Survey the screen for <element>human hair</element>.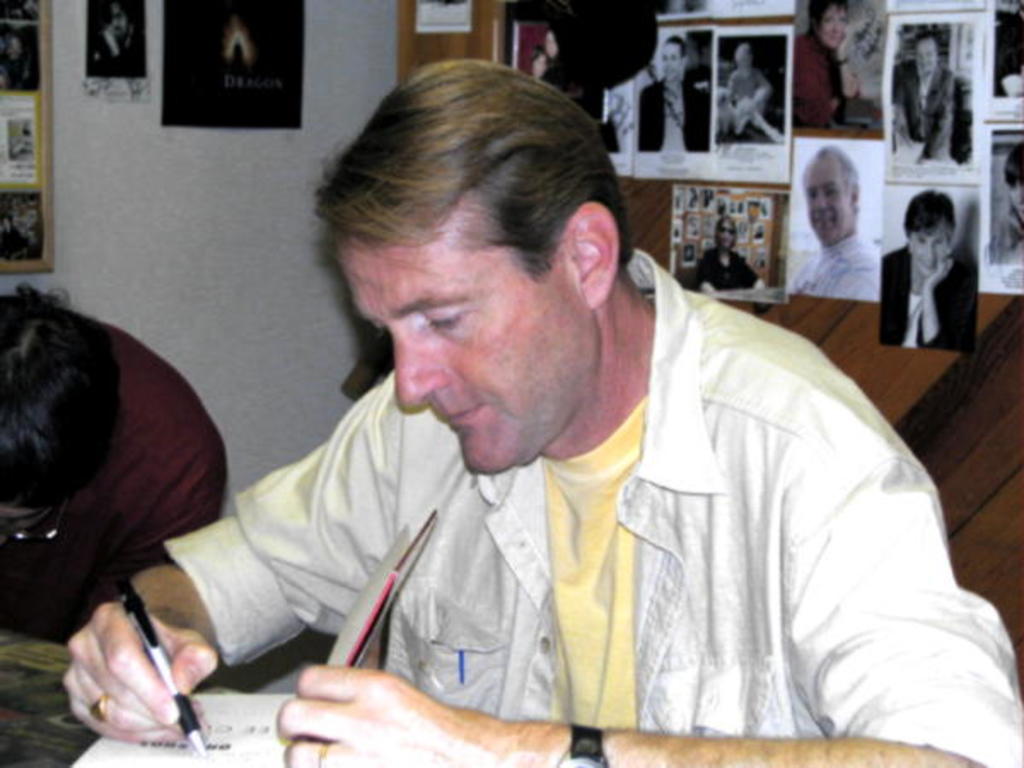
Survey found: locate(0, 287, 102, 507).
